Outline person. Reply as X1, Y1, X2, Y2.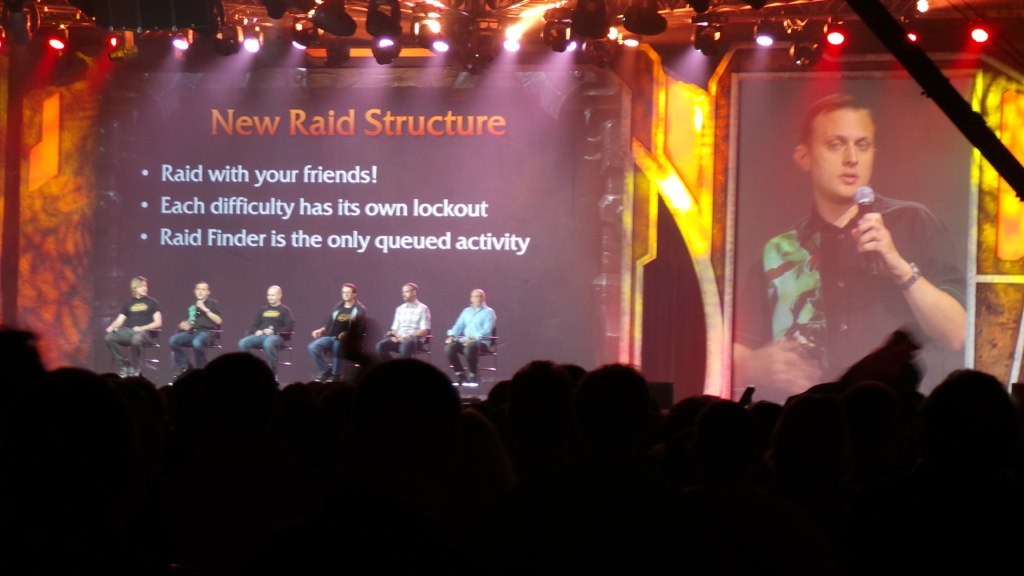
380, 285, 430, 363.
